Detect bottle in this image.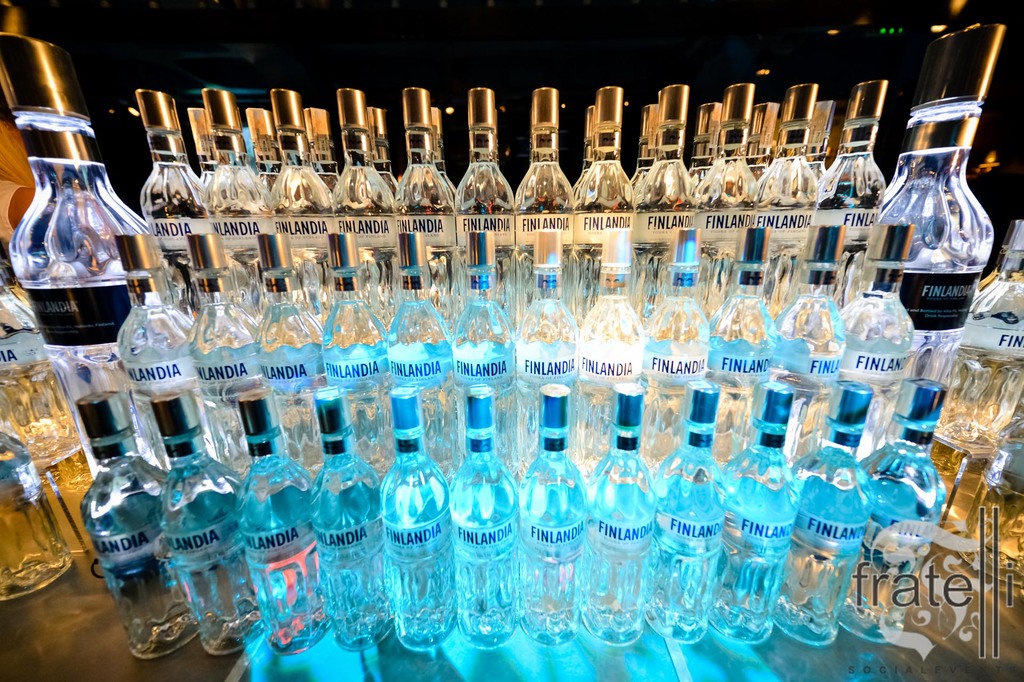
Detection: [left=456, top=83, right=515, bottom=264].
